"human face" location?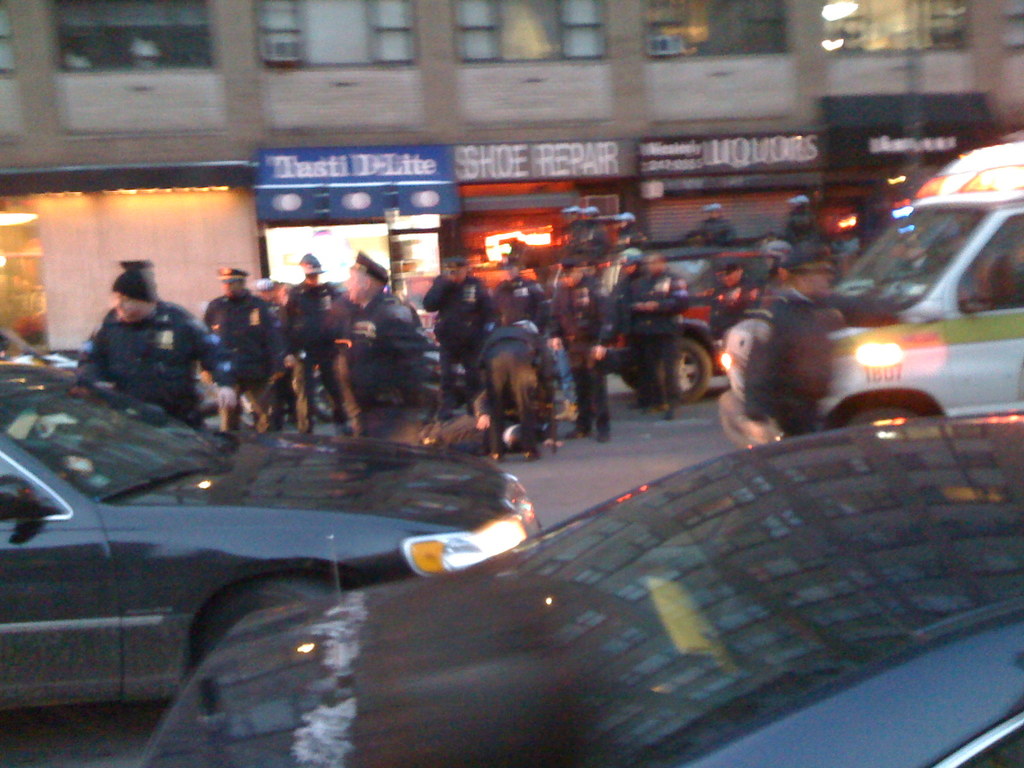
bbox=[216, 278, 239, 298]
